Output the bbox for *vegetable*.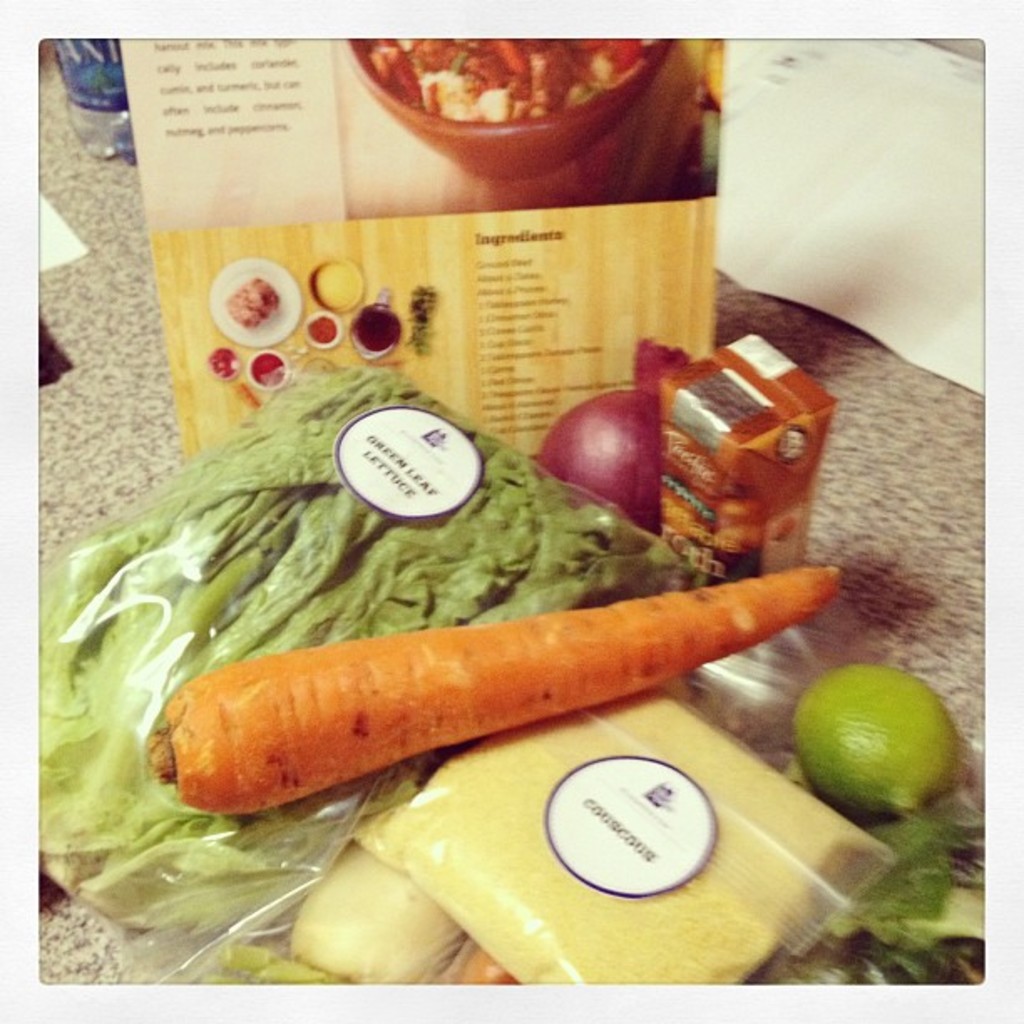
bbox(559, 375, 698, 520).
